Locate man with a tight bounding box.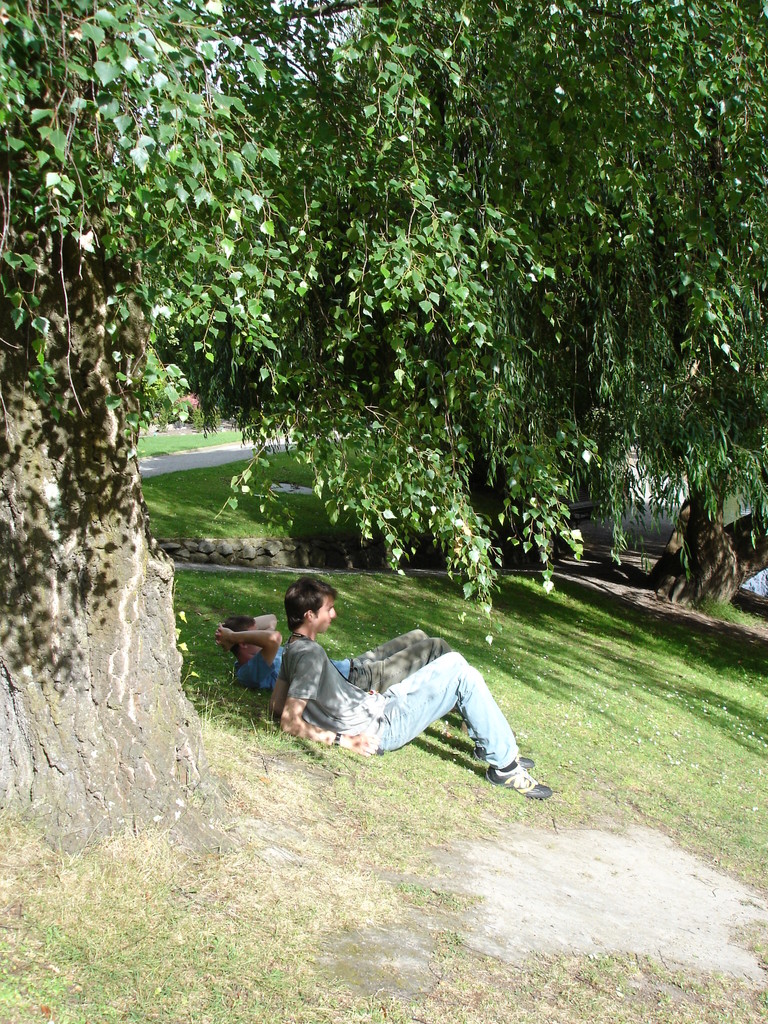
detection(212, 614, 452, 698).
